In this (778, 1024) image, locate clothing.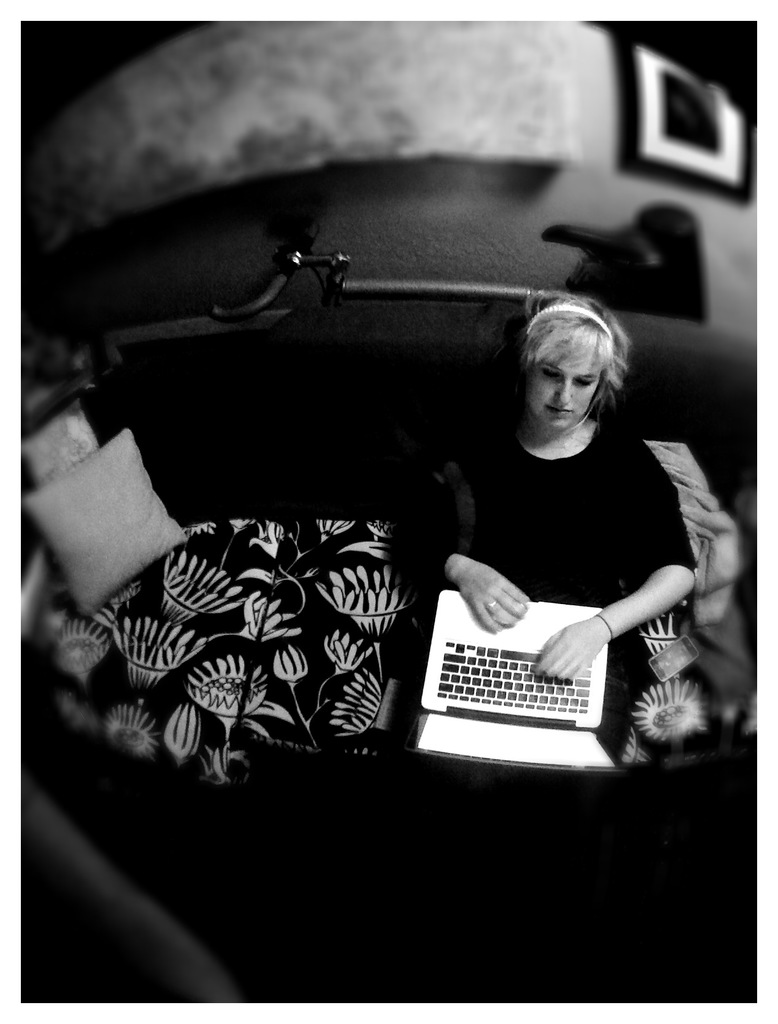
Bounding box: 411, 413, 703, 680.
